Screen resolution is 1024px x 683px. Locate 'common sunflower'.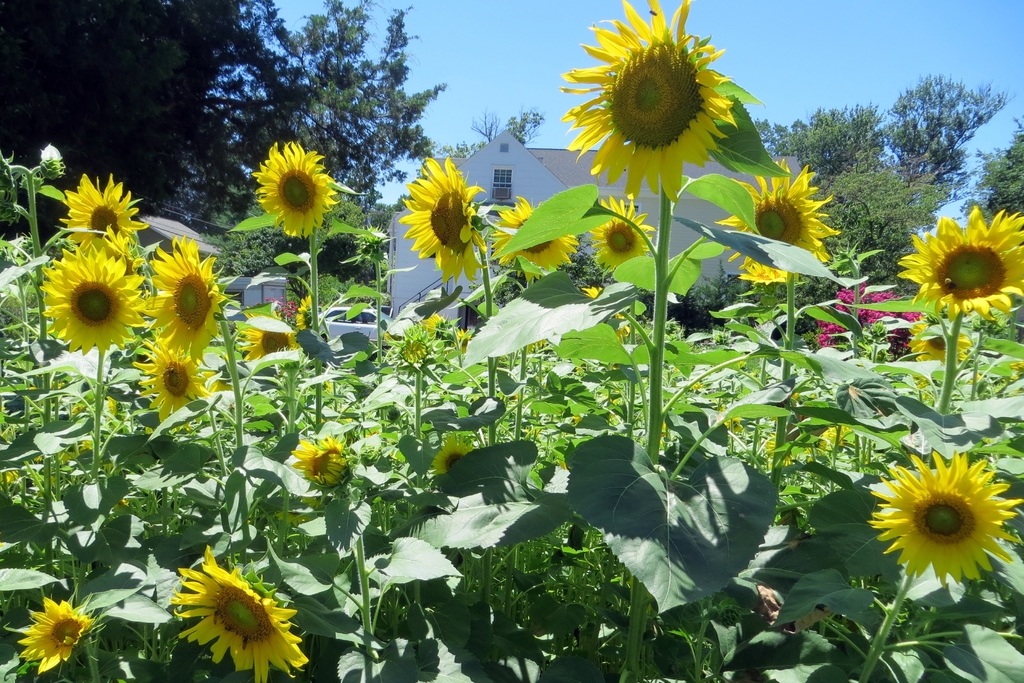
BBox(905, 211, 1020, 306).
